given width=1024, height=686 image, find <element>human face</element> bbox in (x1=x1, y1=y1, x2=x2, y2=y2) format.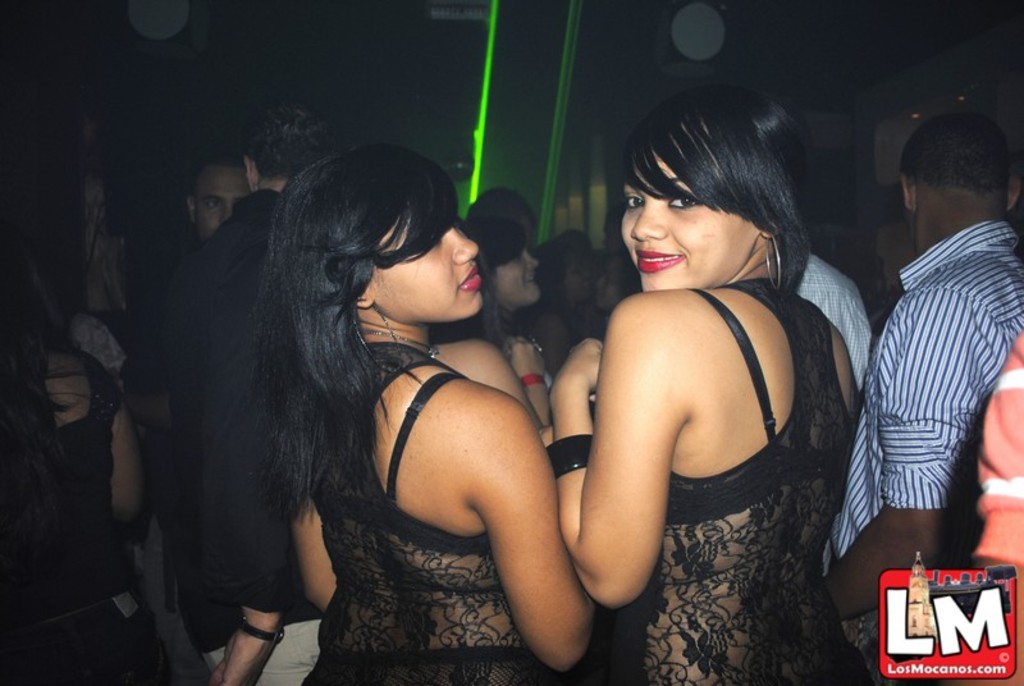
(x1=488, y1=242, x2=541, y2=303).
